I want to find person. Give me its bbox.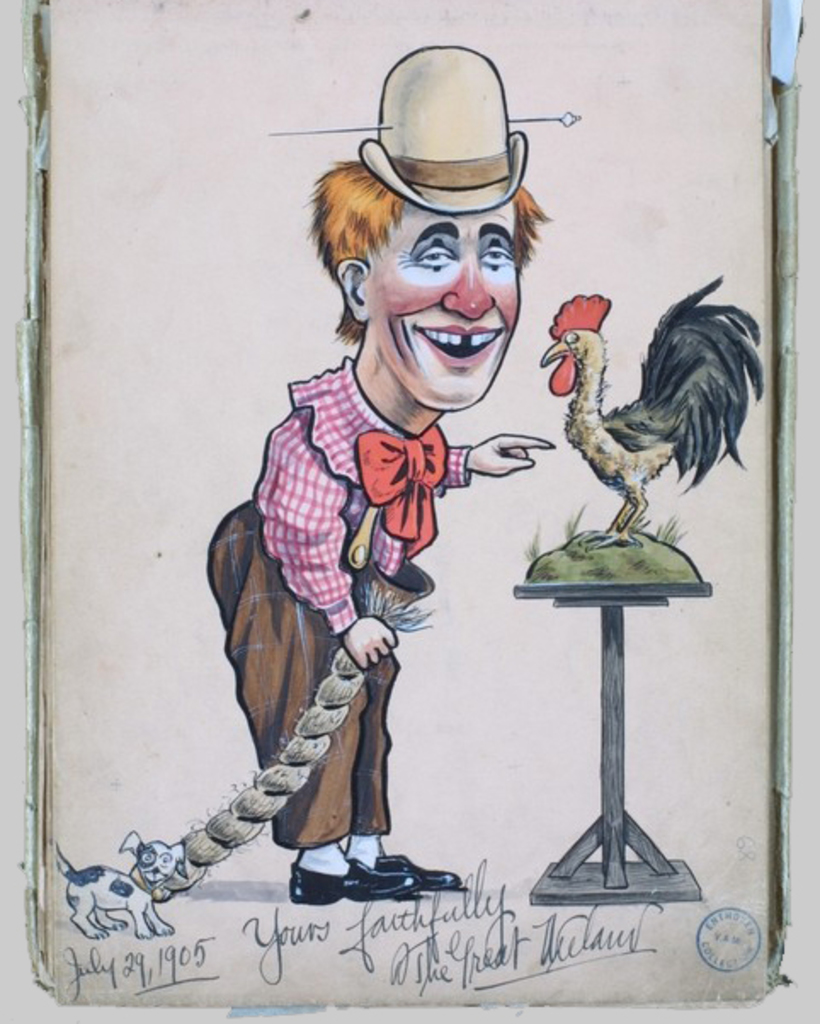
<region>211, 43, 551, 903</region>.
